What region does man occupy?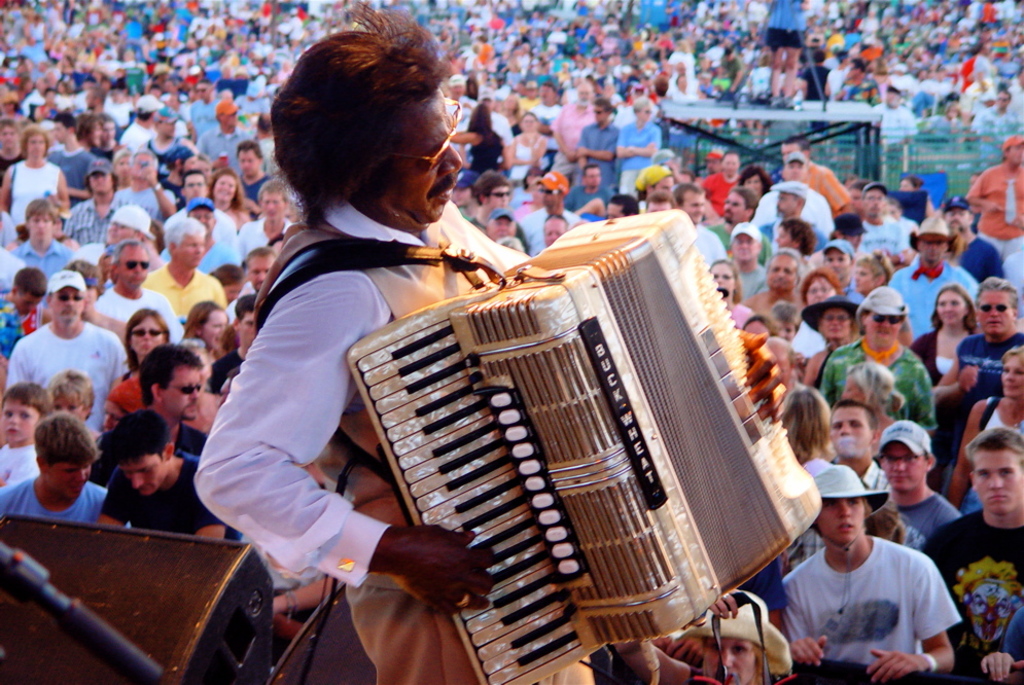
0:182:80:286.
